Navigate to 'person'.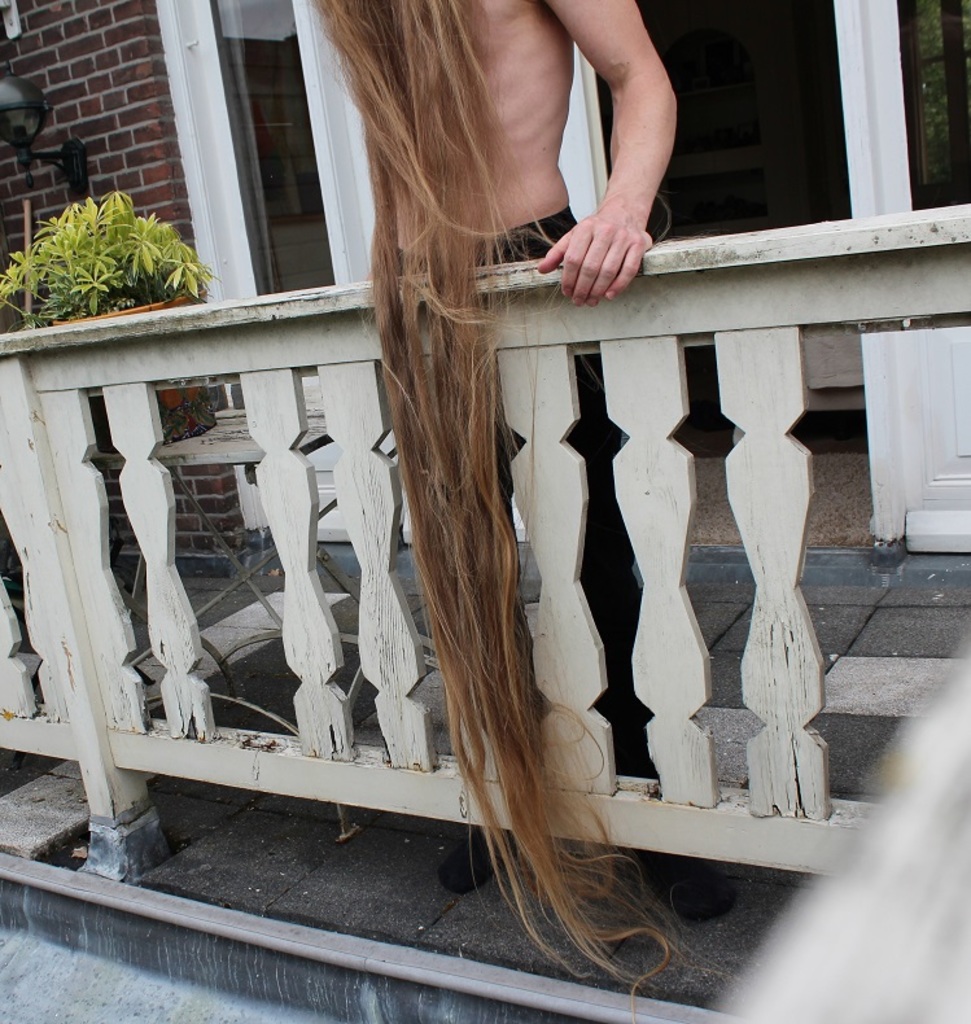
Navigation target: (x1=434, y1=0, x2=684, y2=1005).
